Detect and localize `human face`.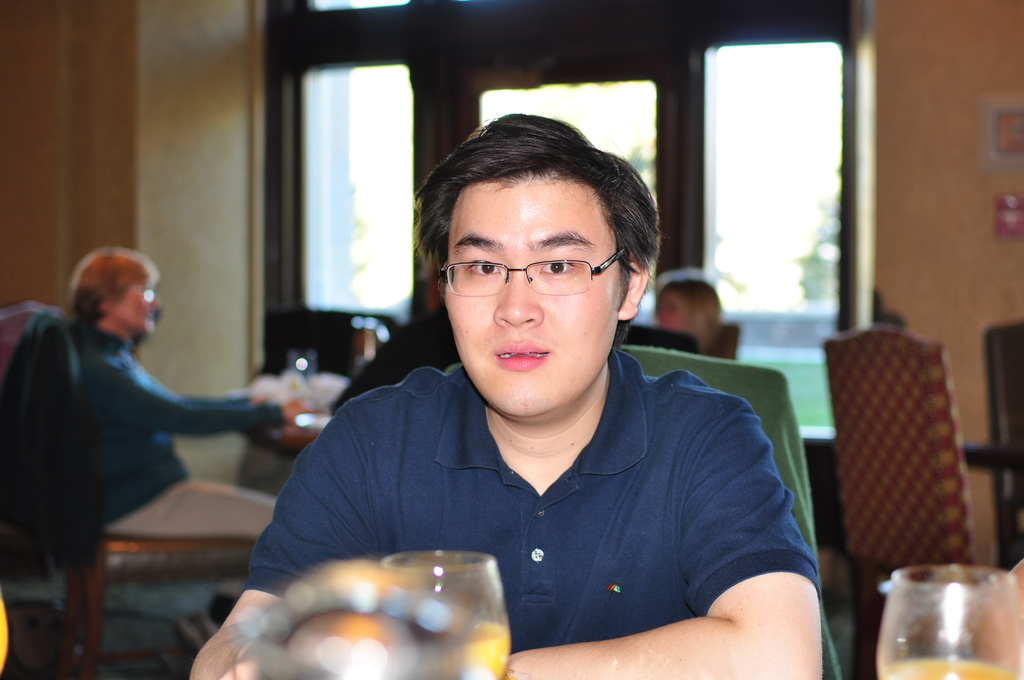
Localized at x1=444, y1=175, x2=620, y2=417.
